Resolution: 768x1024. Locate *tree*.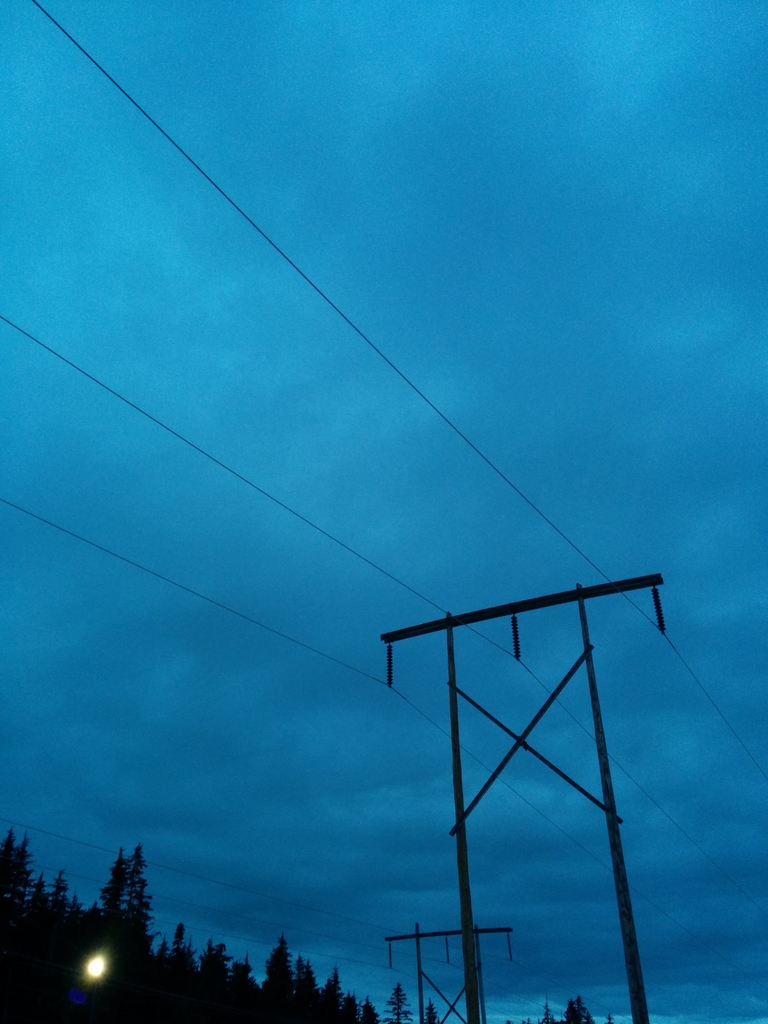
locate(422, 998, 443, 1023).
